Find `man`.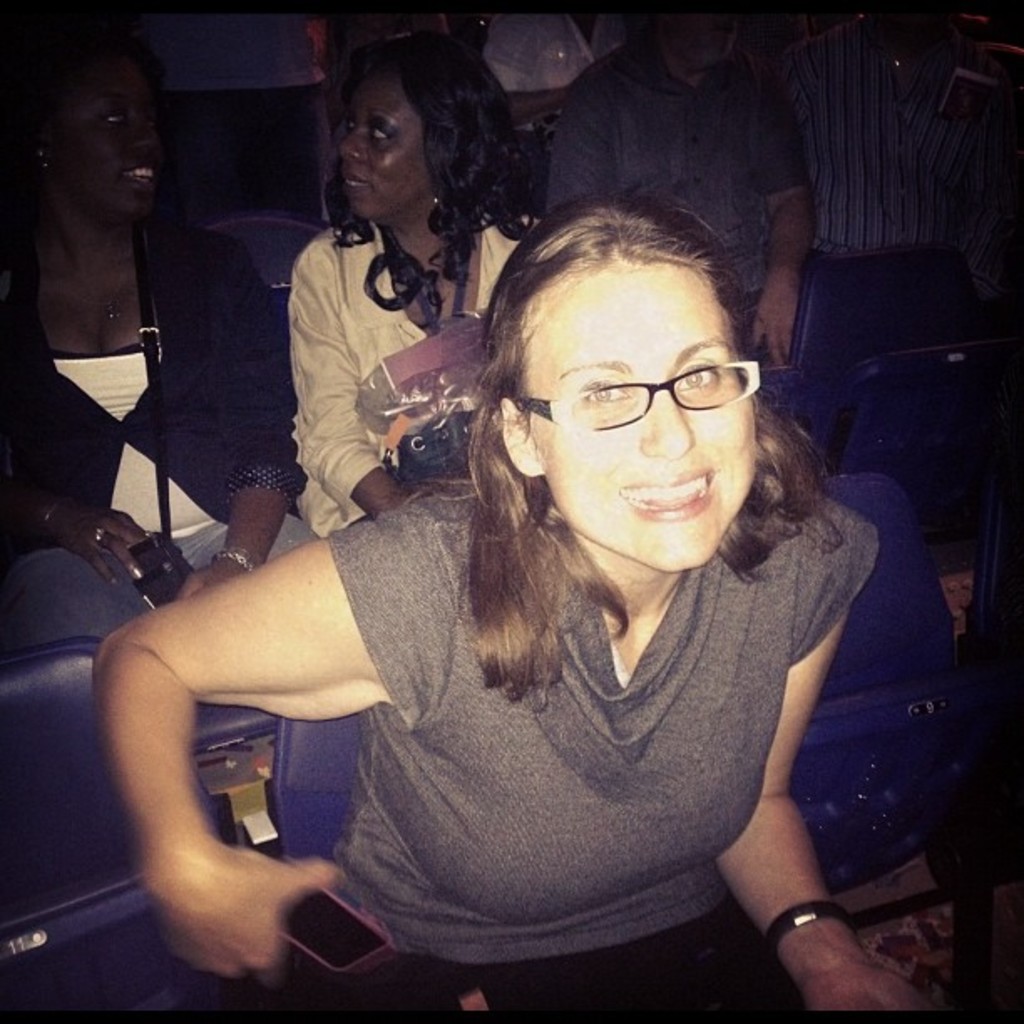
{"x1": 485, "y1": 0, "x2": 641, "y2": 127}.
